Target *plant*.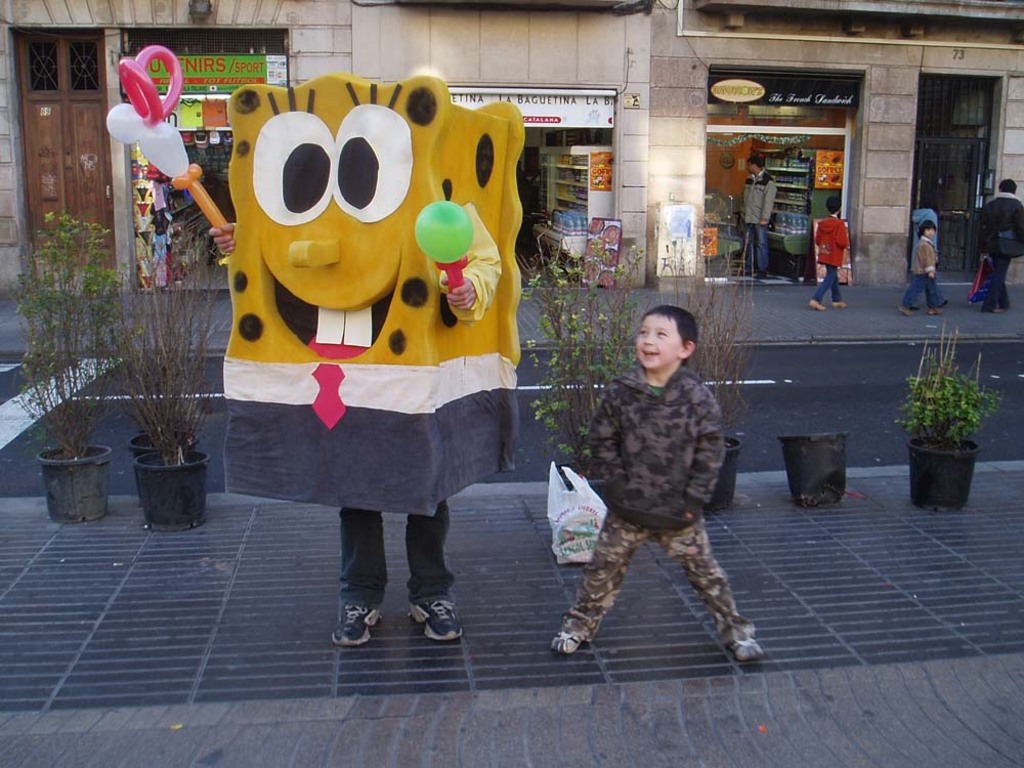
Target region: 96:236:232:468.
